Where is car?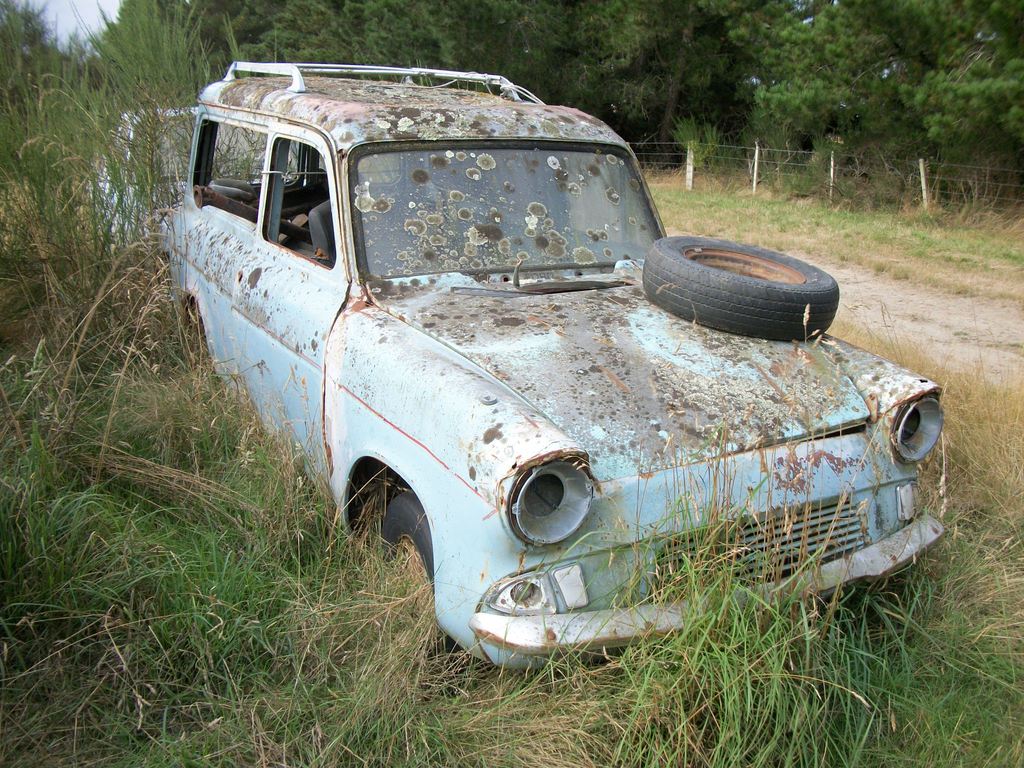
{"left": 91, "top": 97, "right": 287, "bottom": 241}.
